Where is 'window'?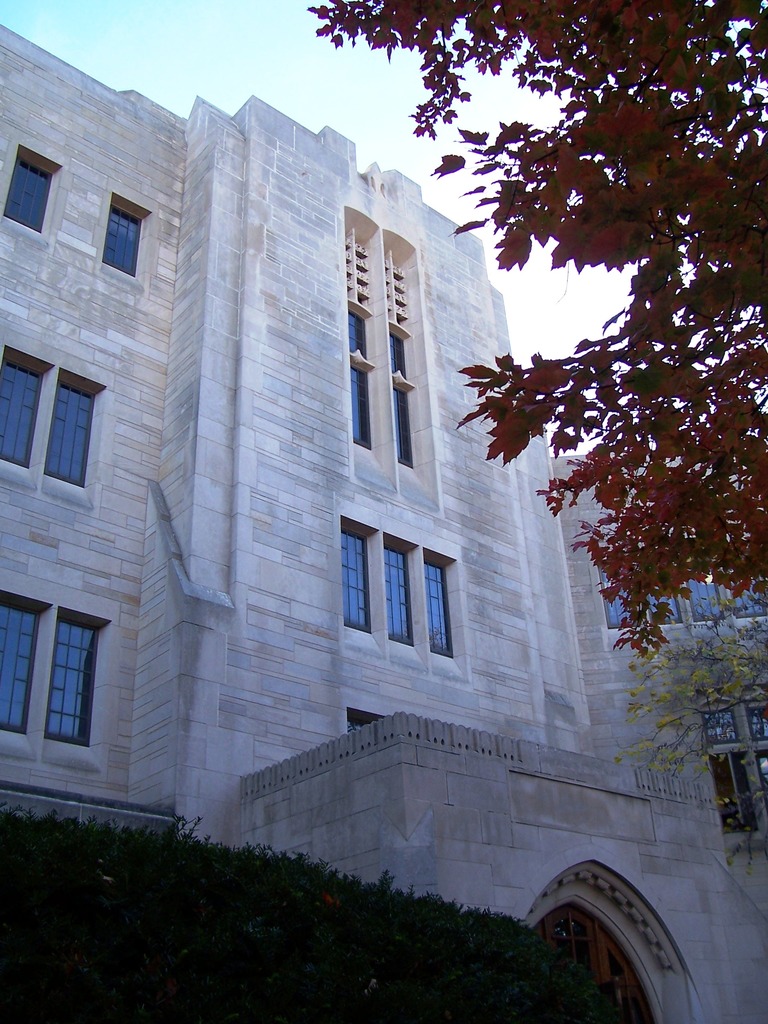
{"x1": 0, "y1": 158, "x2": 52, "y2": 228}.
